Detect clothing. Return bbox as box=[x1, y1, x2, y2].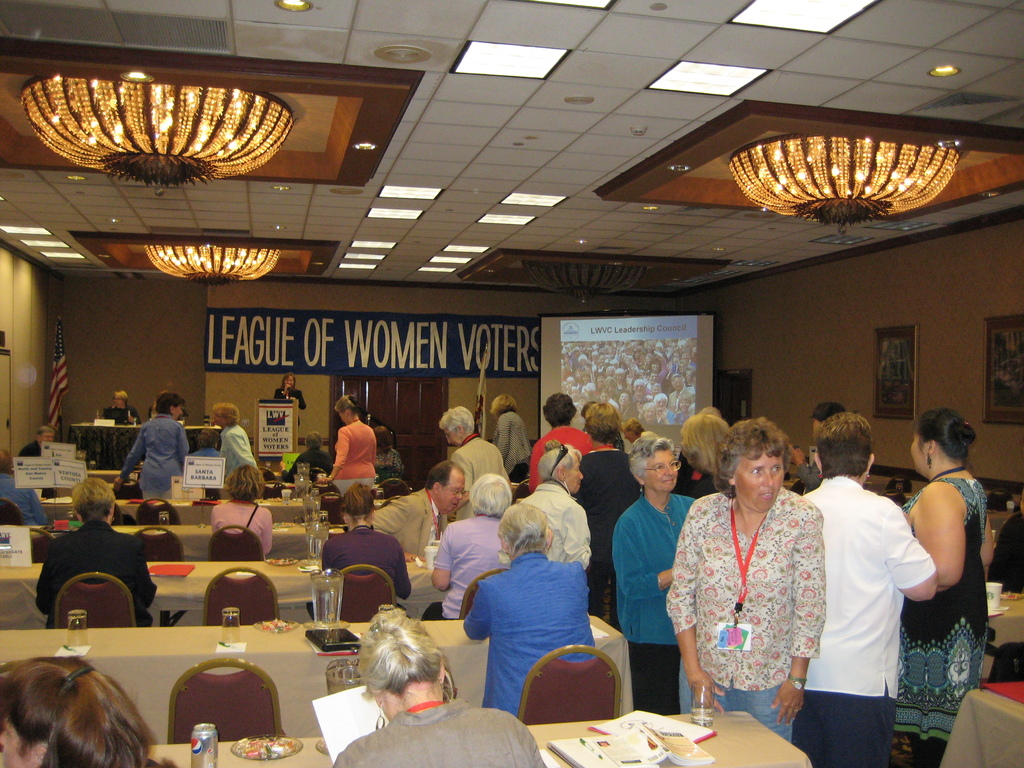
box=[672, 479, 849, 723].
